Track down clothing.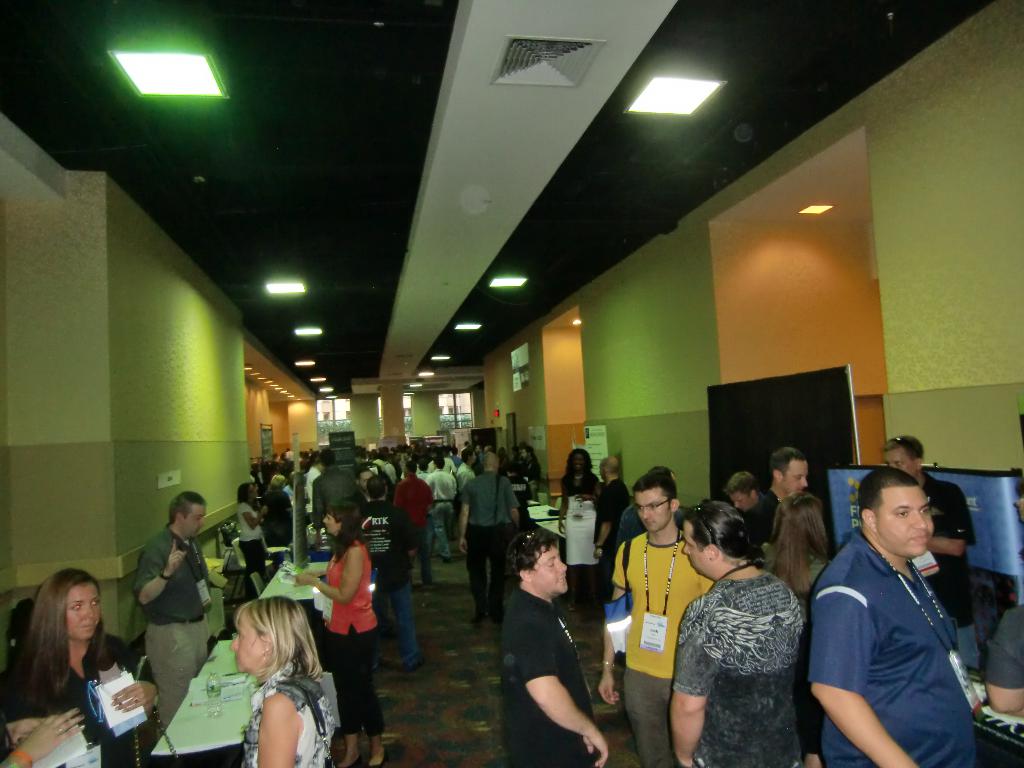
Tracked to box=[332, 538, 377, 733].
